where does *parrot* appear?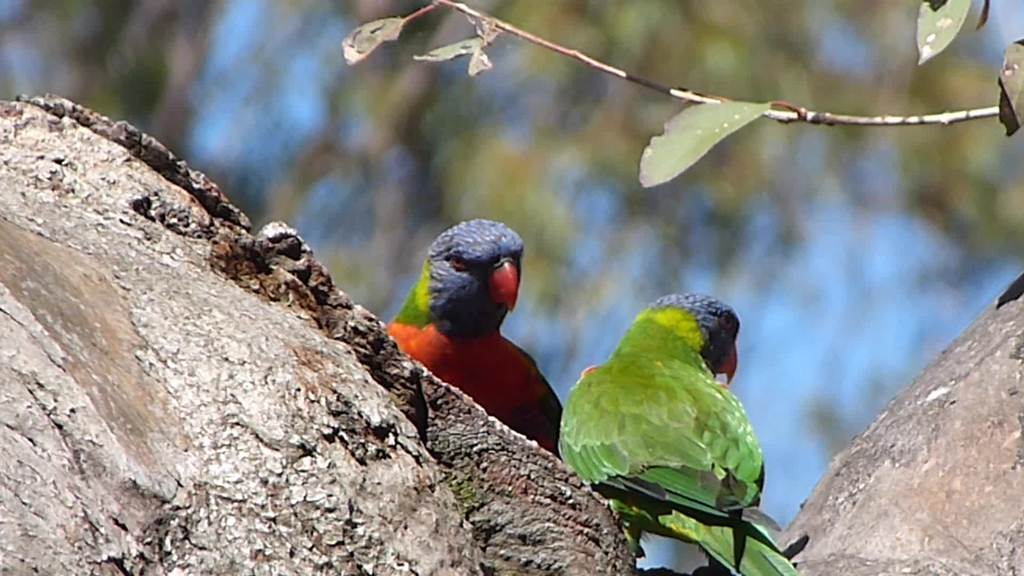
Appears at box(556, 292, 801, 575).
